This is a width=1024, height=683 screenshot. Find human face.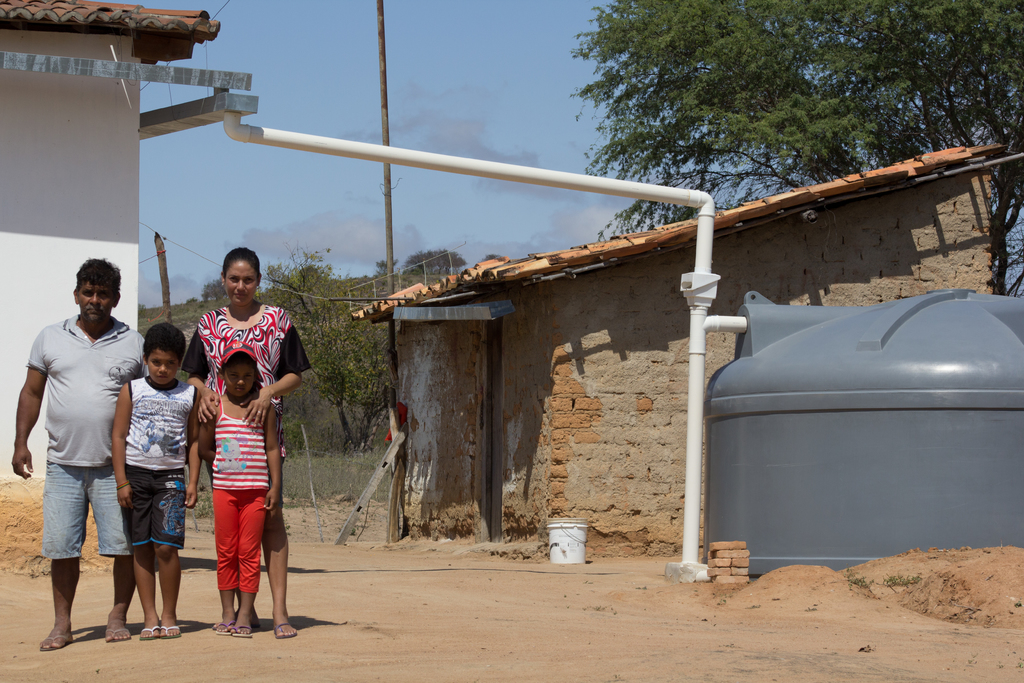
Bounding box: 79/281/115/320.
